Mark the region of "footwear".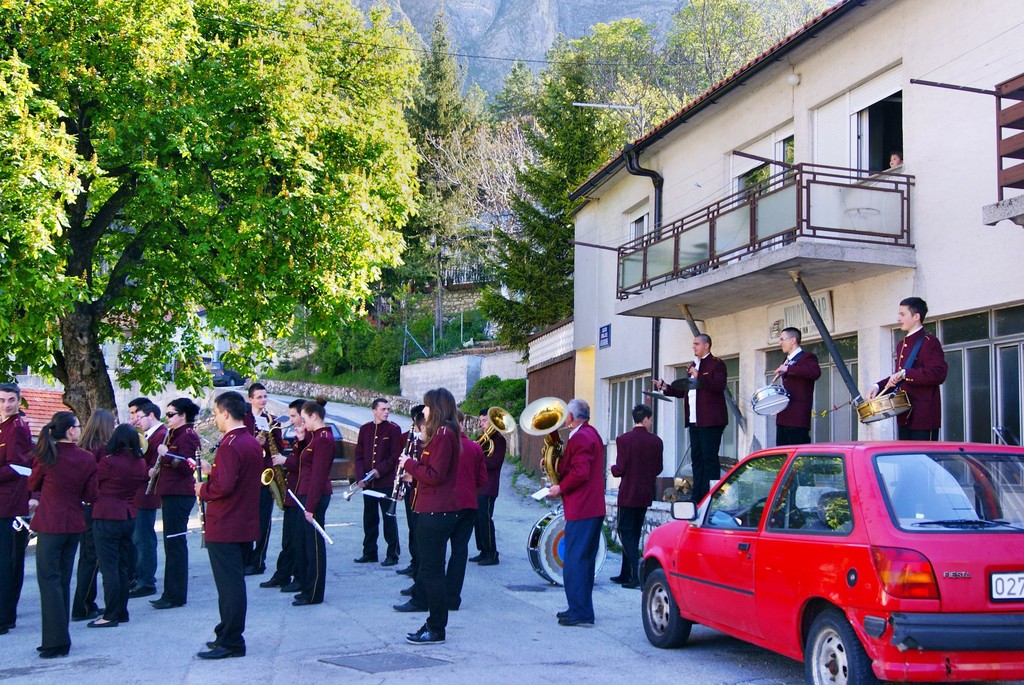
Region: Rect(476, 551, 499, 565).
